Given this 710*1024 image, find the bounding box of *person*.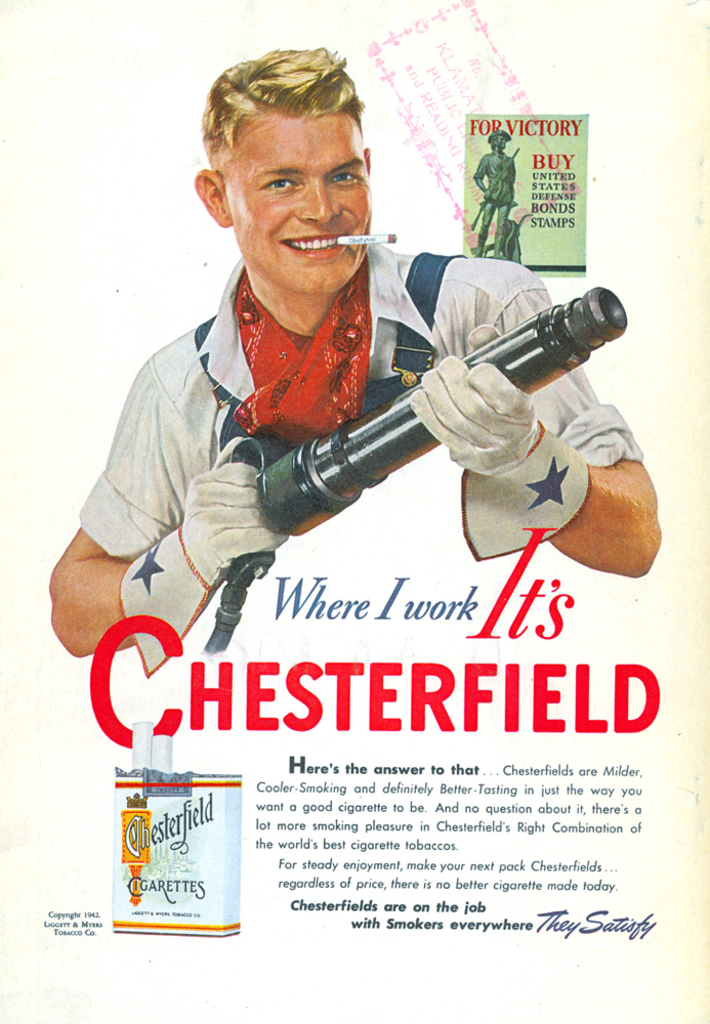
x1=469 y1=132 x2=520 y2=265.
